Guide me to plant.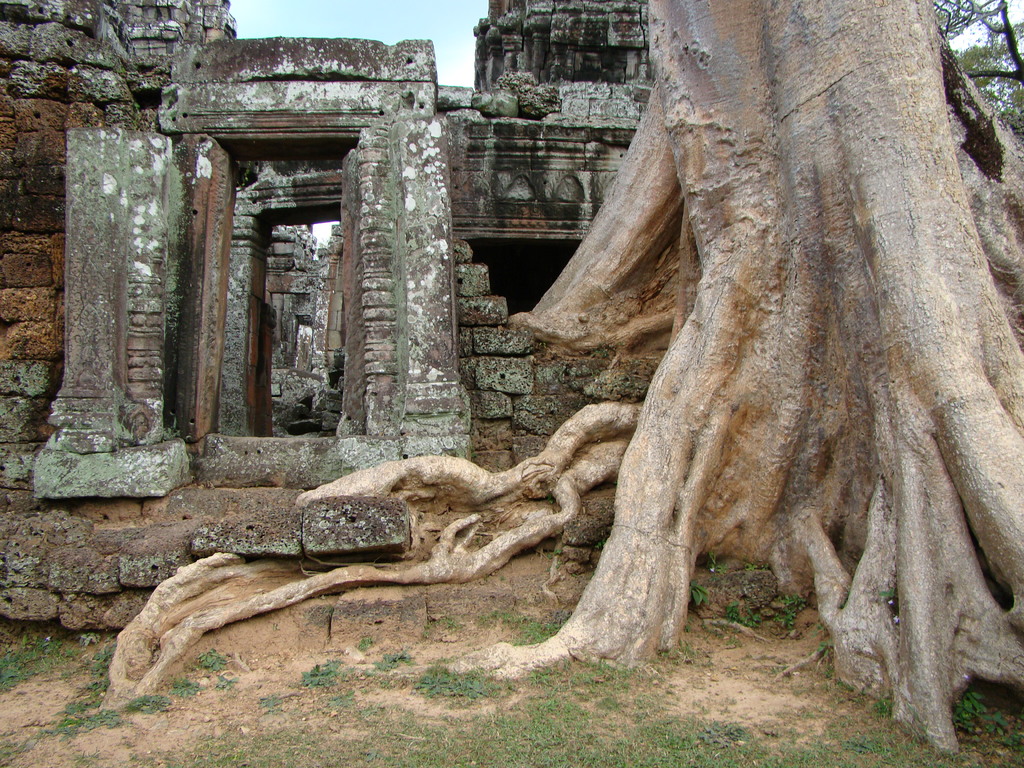
Guidance: BBox(685, 575, 701, 605).
